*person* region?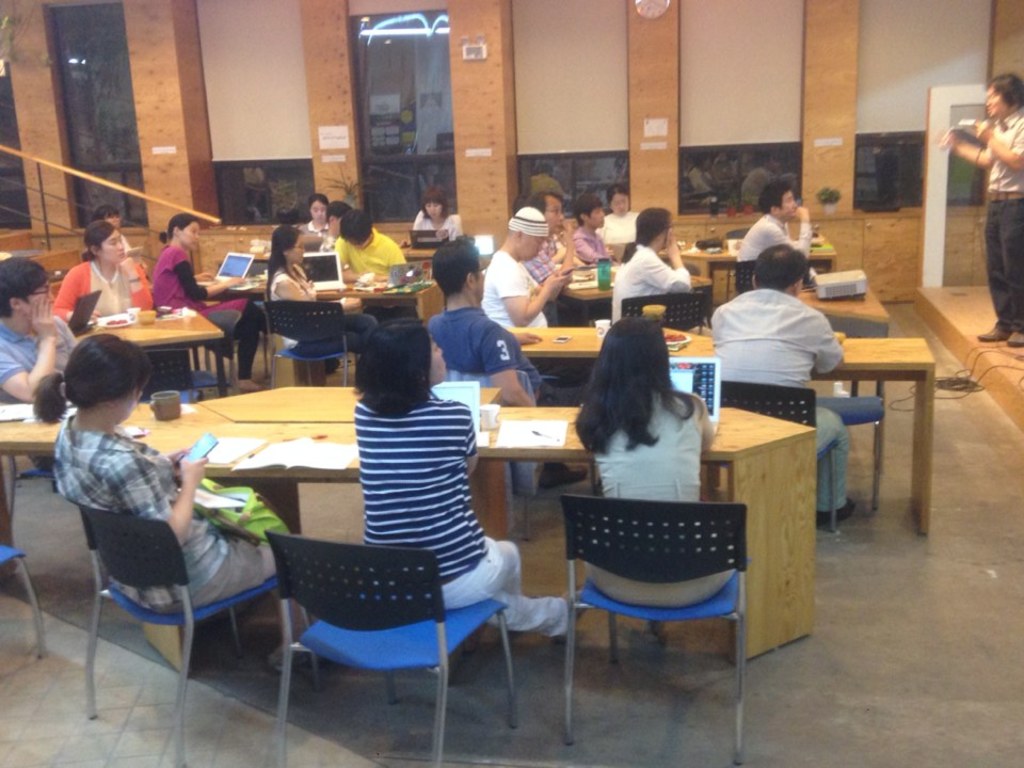
{"x1": 147, "y1": 214, "x2": 270, "y2": 386}
